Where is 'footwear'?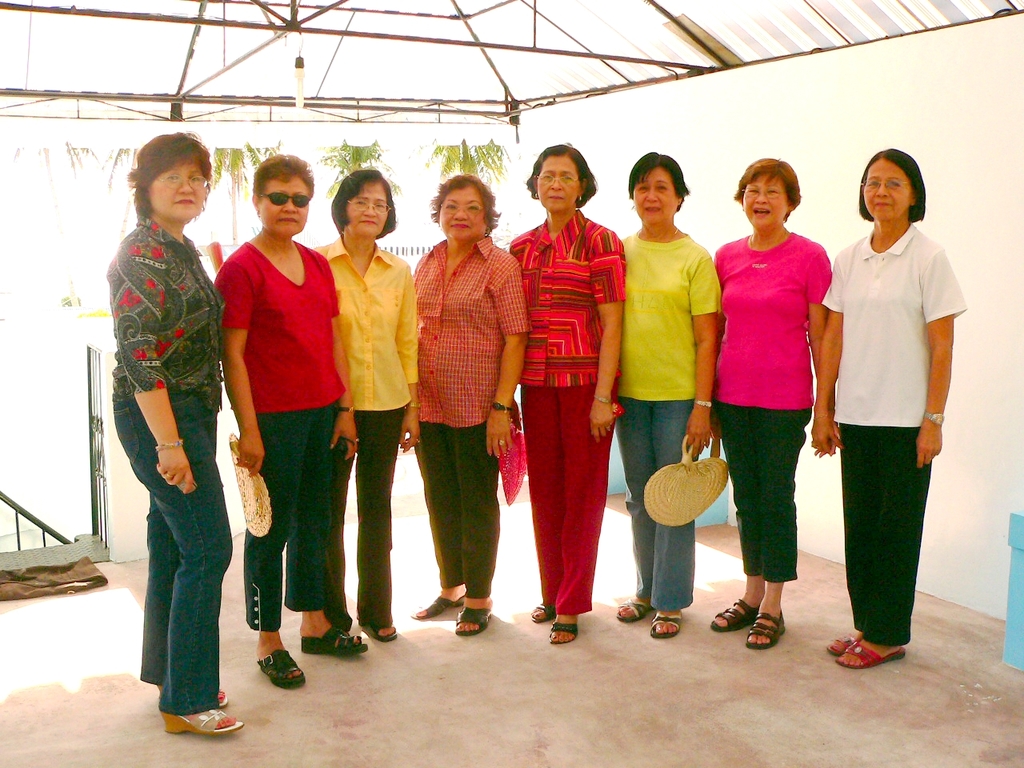
pyautogui.locateOnScreen(455, 601, 497, 627).
